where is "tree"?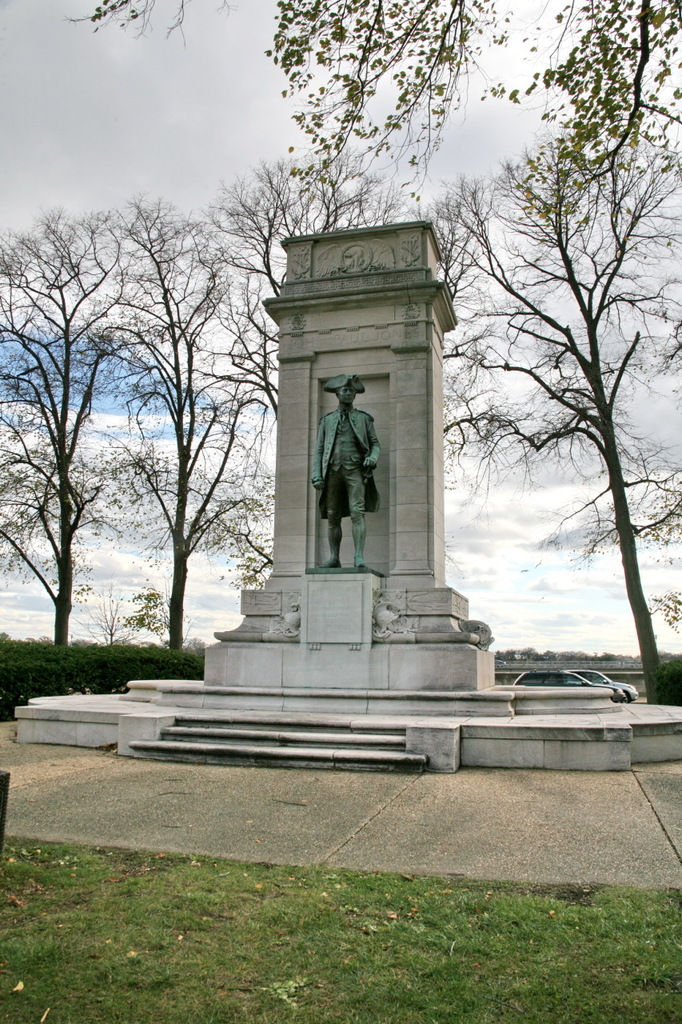
crop(78, 570, 166, 644).
